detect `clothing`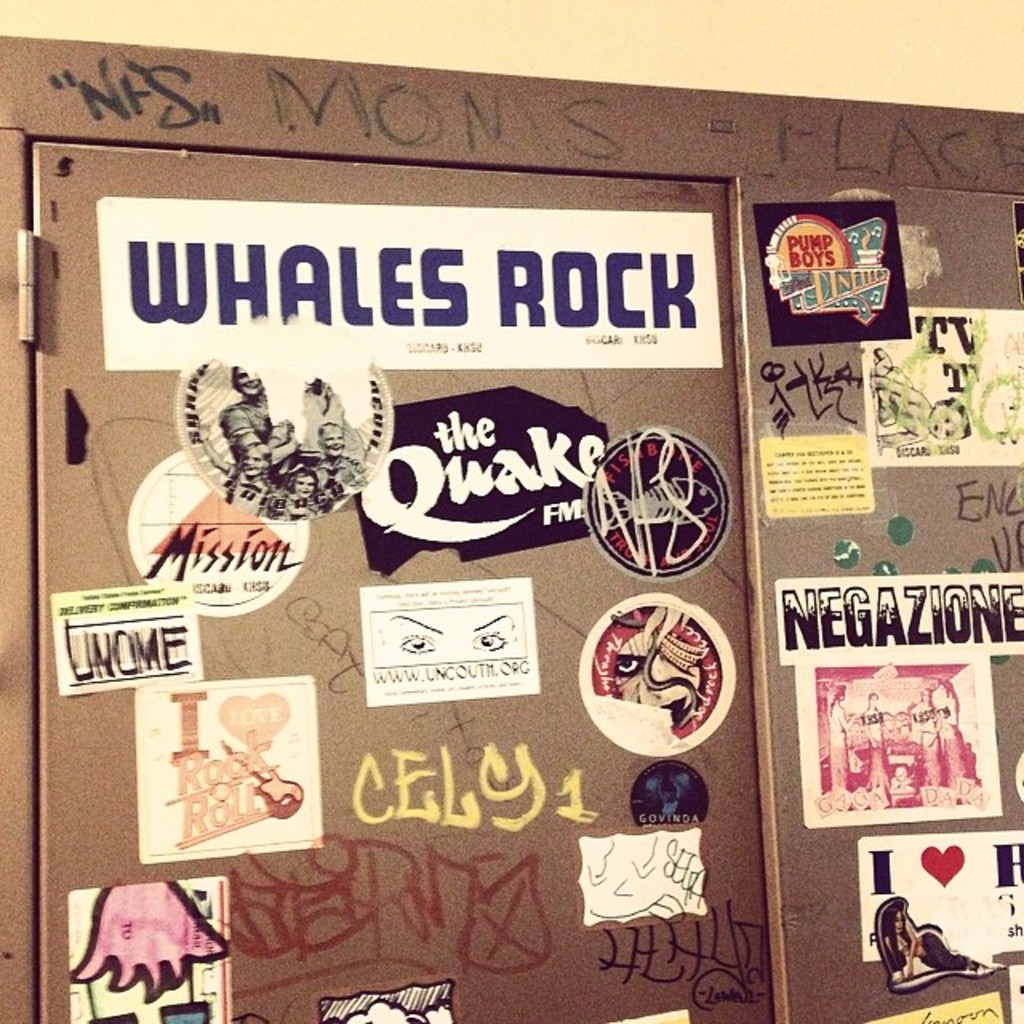
Rect(920, 920, 971, 968)
